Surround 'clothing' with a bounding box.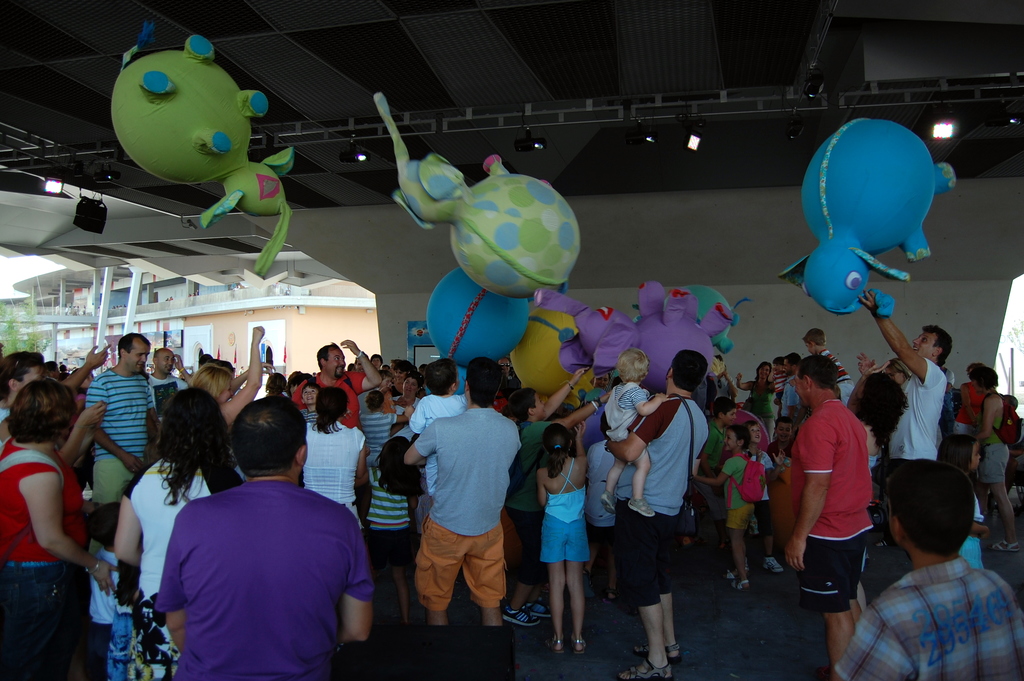
247 341 272 365.
